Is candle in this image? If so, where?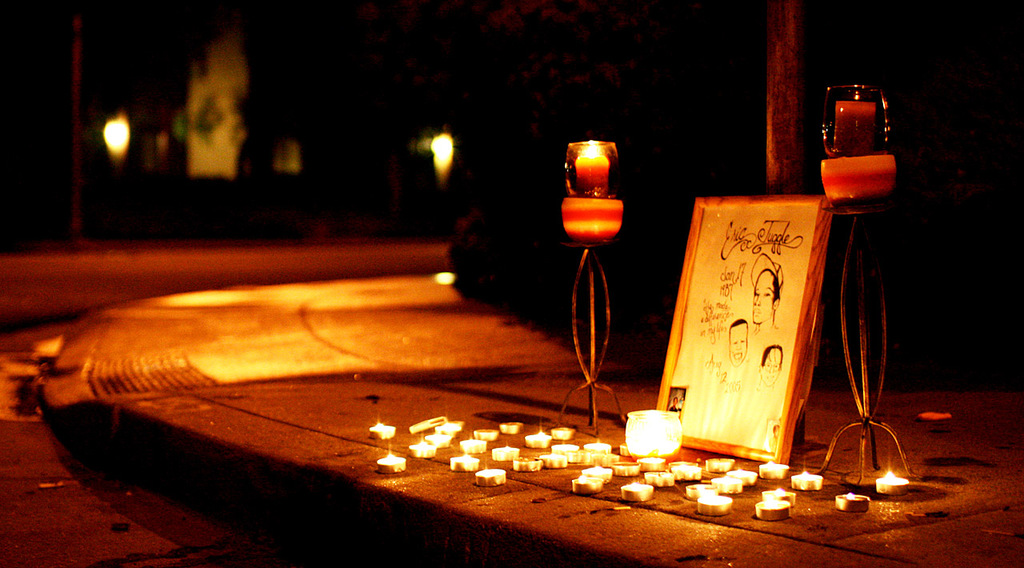
Yes, at 461, 440, 490, 452.
